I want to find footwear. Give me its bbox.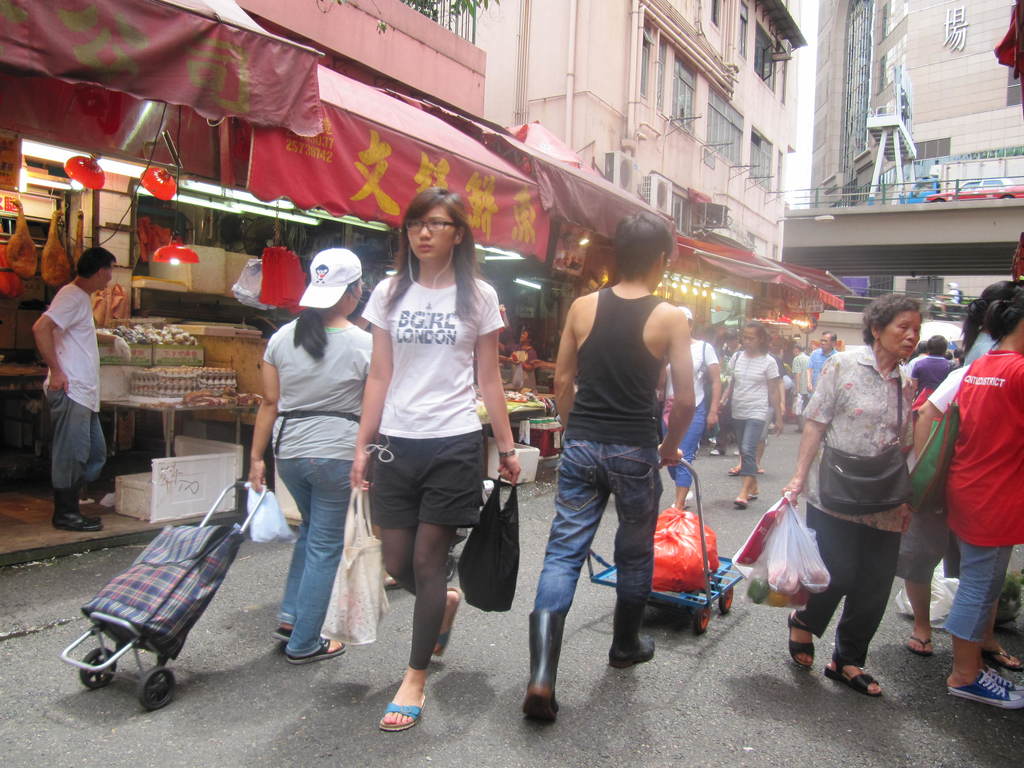
[left=746, top=486, right=764, bottom=499].
